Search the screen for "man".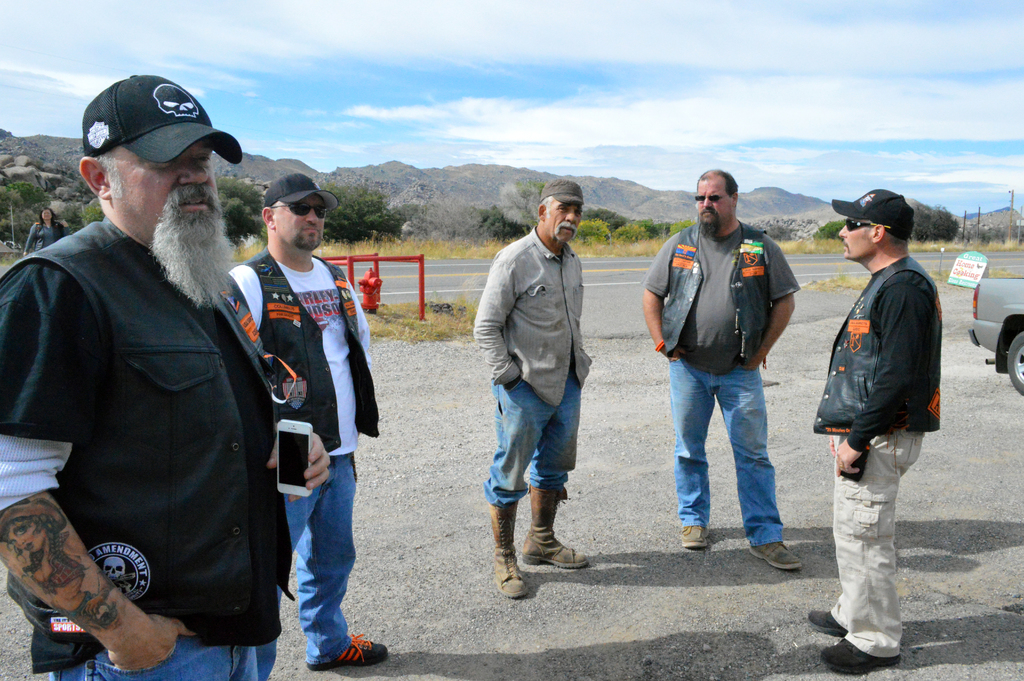
Found at 230, 177, 385, 668.
